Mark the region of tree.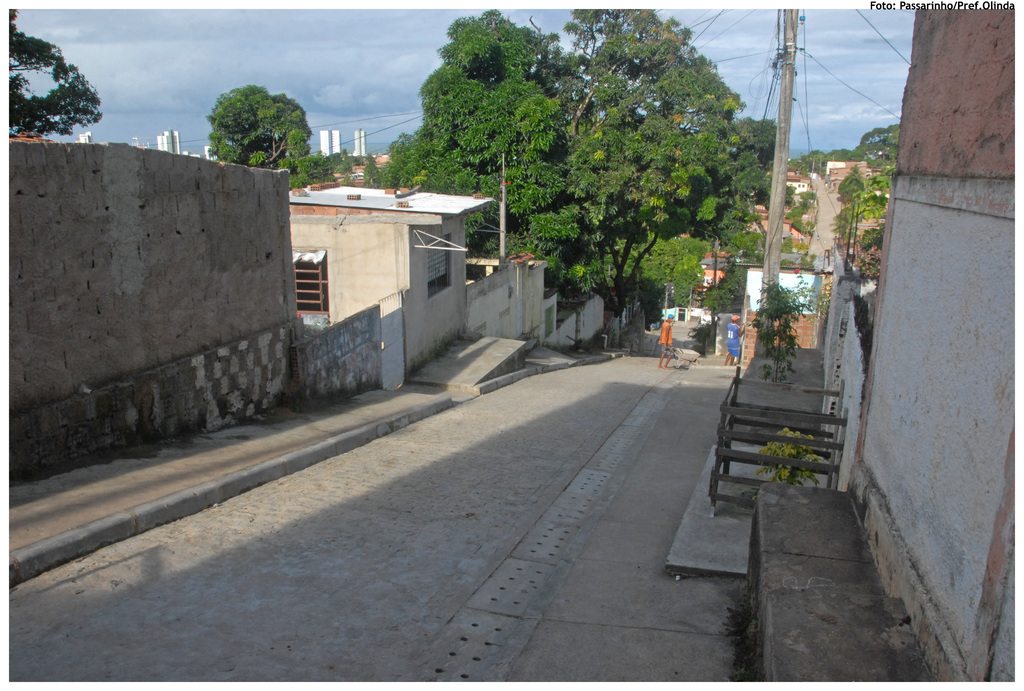
Region: <region>0, 1, 110, 141</region>.
